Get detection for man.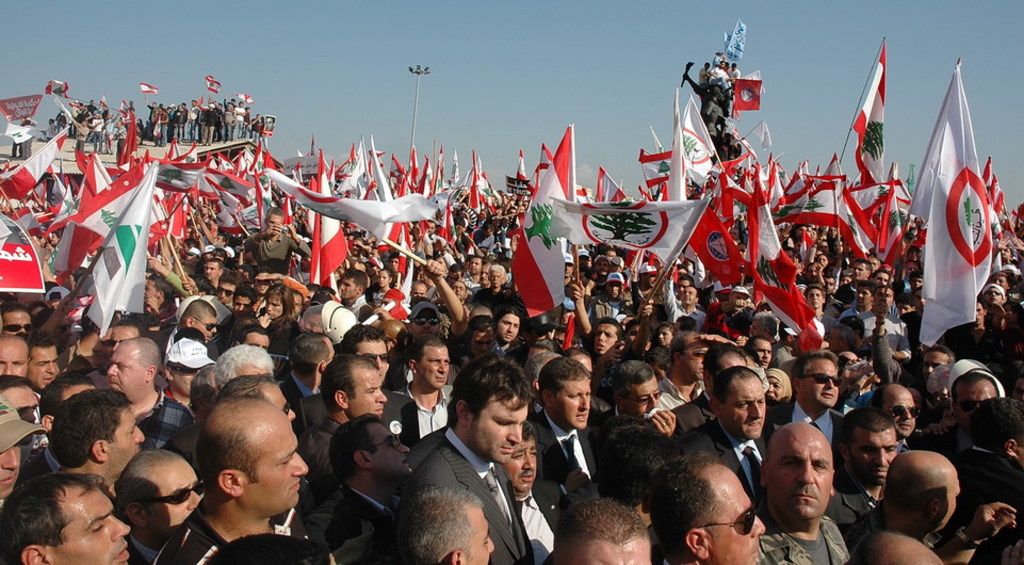
Detection: BBox(682, 71, 730, 131).
